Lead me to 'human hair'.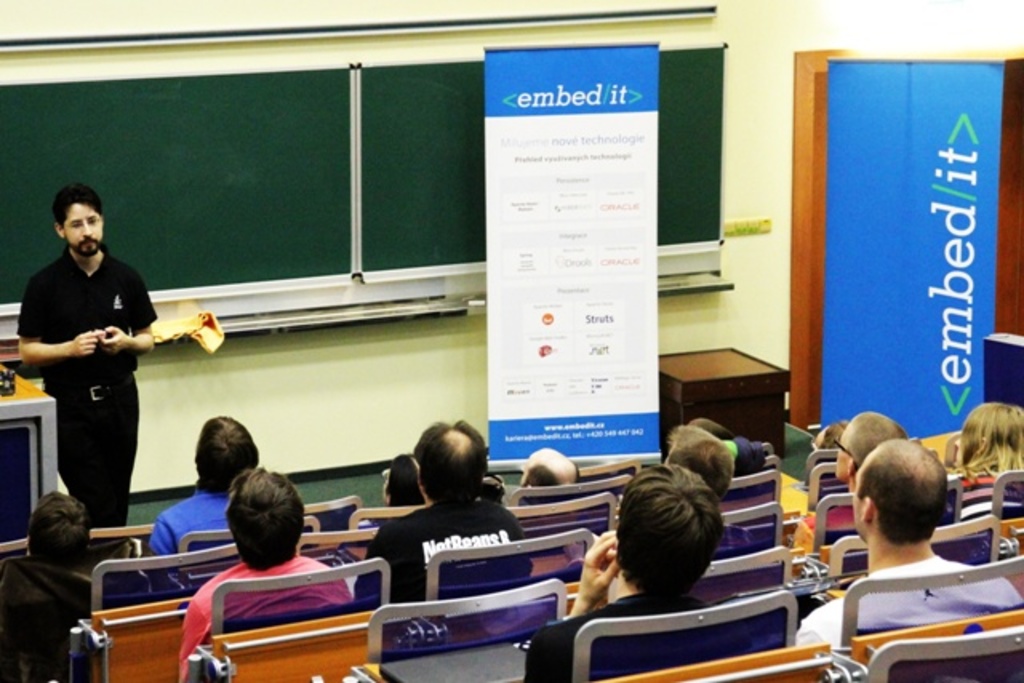
Lead to <bbox>853, 406, 909, 469</bbox>.
